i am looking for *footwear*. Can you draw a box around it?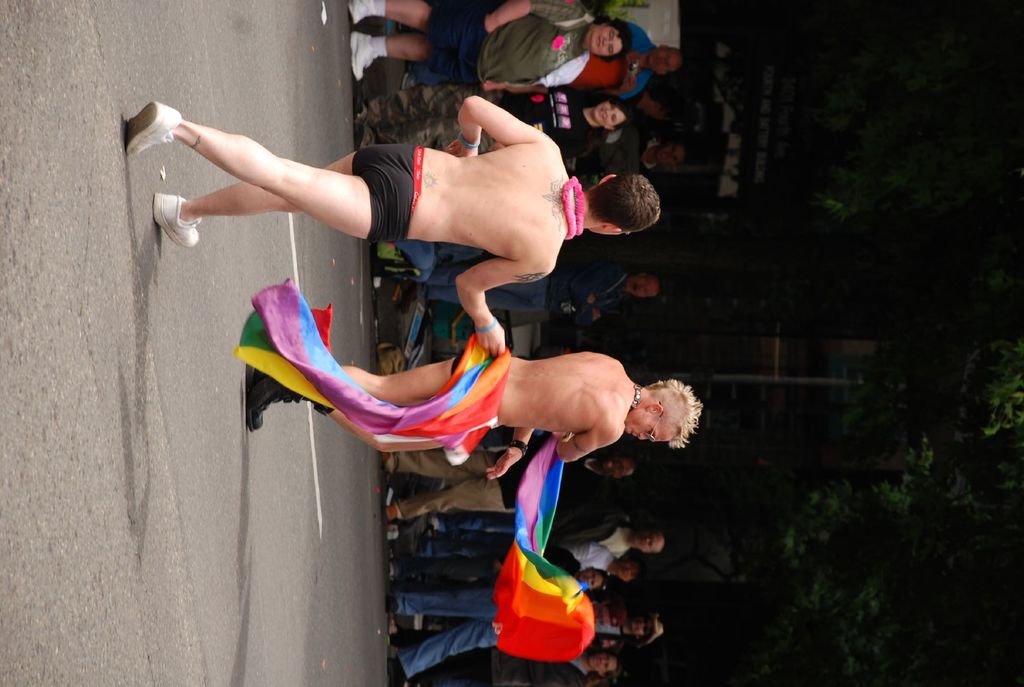
Sure, the bounding box is x1=344, y1=0, x2=376, y2=25.
